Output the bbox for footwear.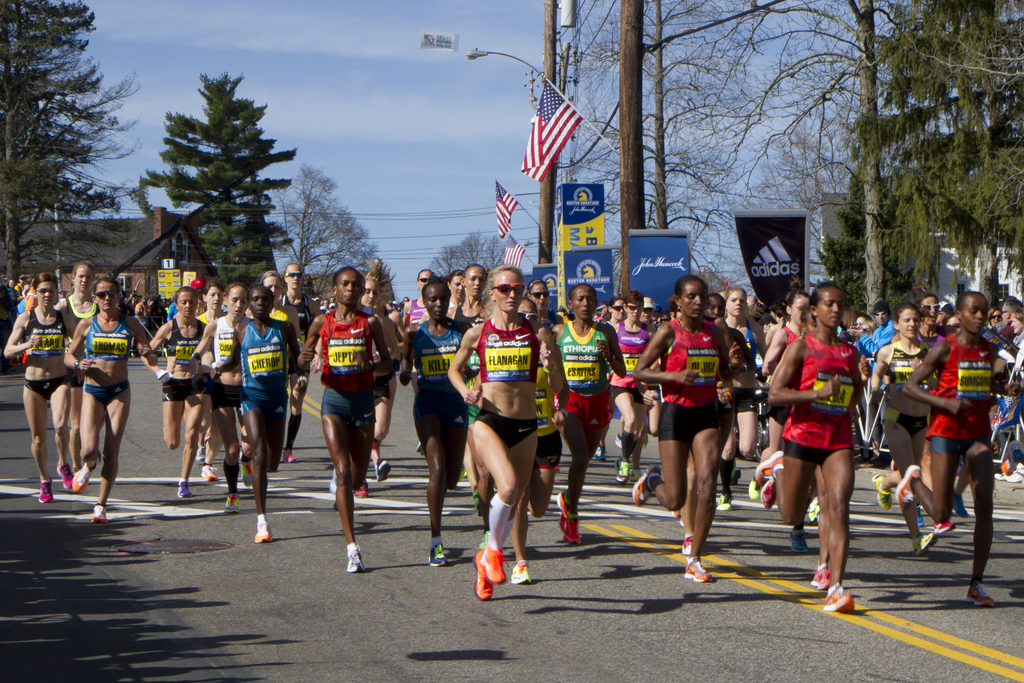
685:556:715:581.
